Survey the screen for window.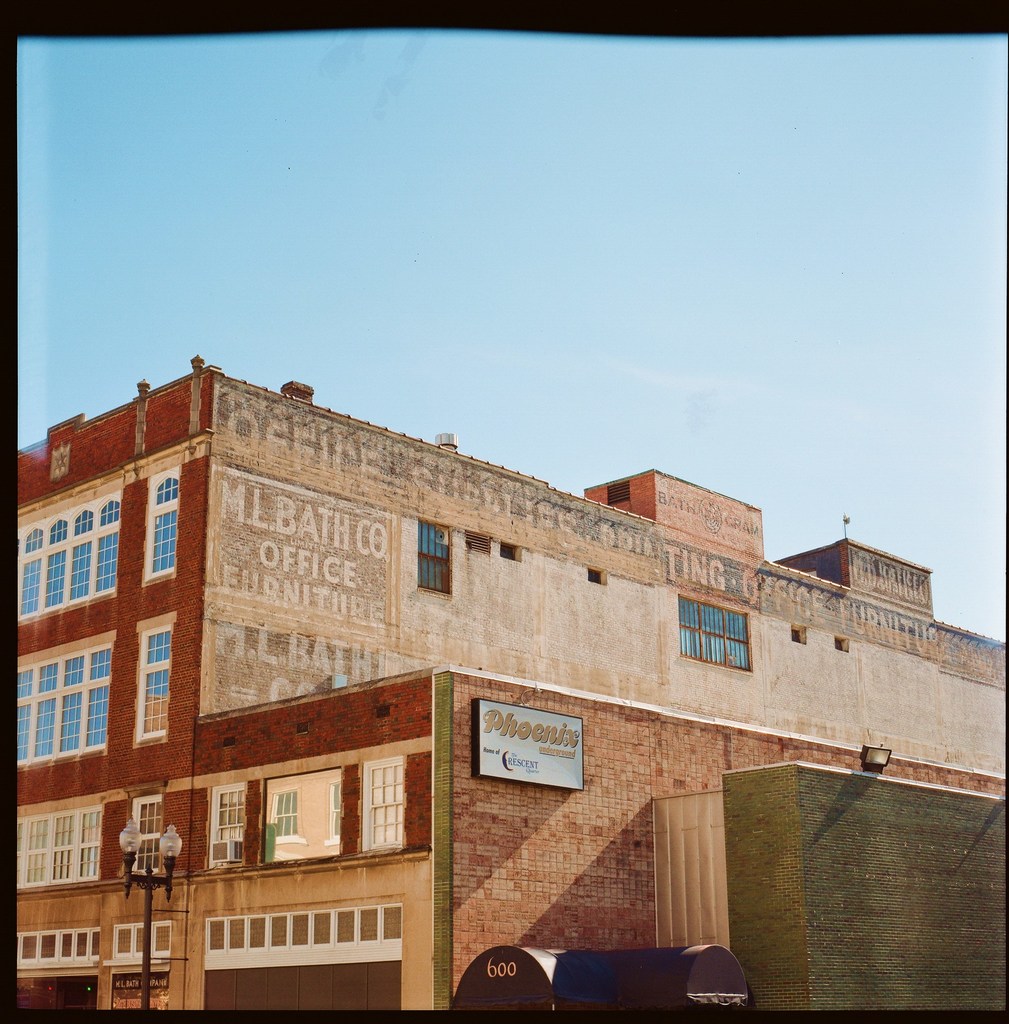
Survey found: <region>419, 517, 456, 596</region>.
